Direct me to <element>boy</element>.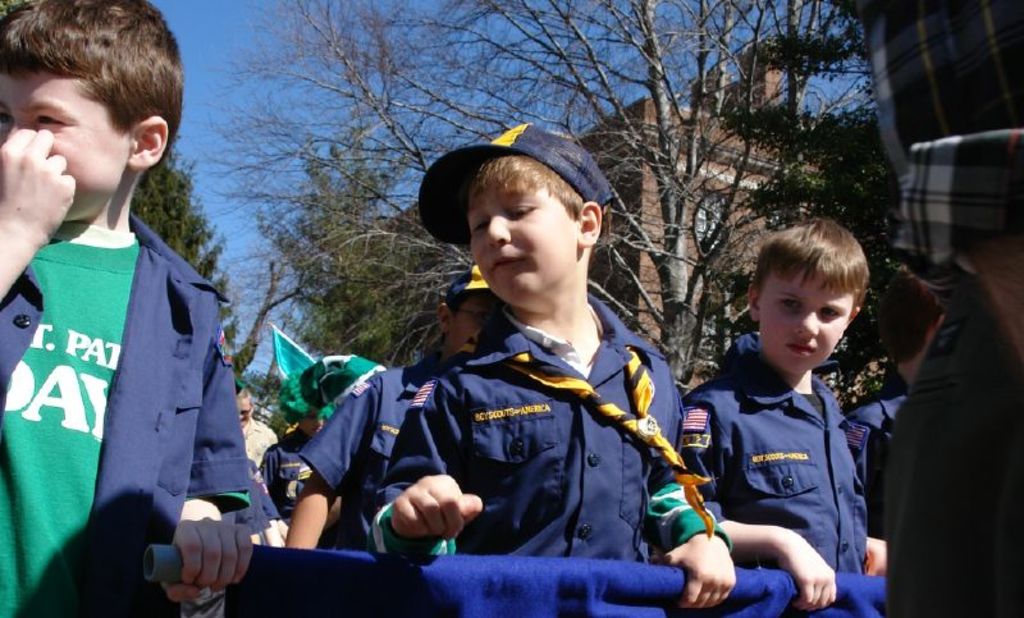
Direction: (285, 265, 499, 550).
